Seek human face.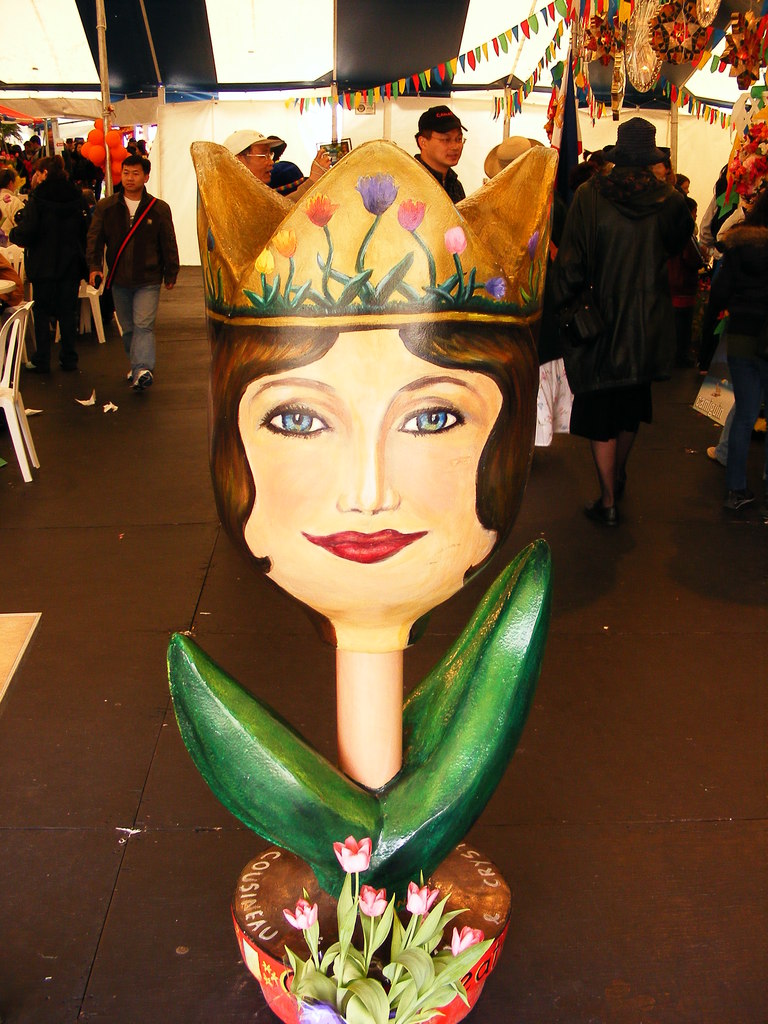
select_region(122, 161, 150, 197).
